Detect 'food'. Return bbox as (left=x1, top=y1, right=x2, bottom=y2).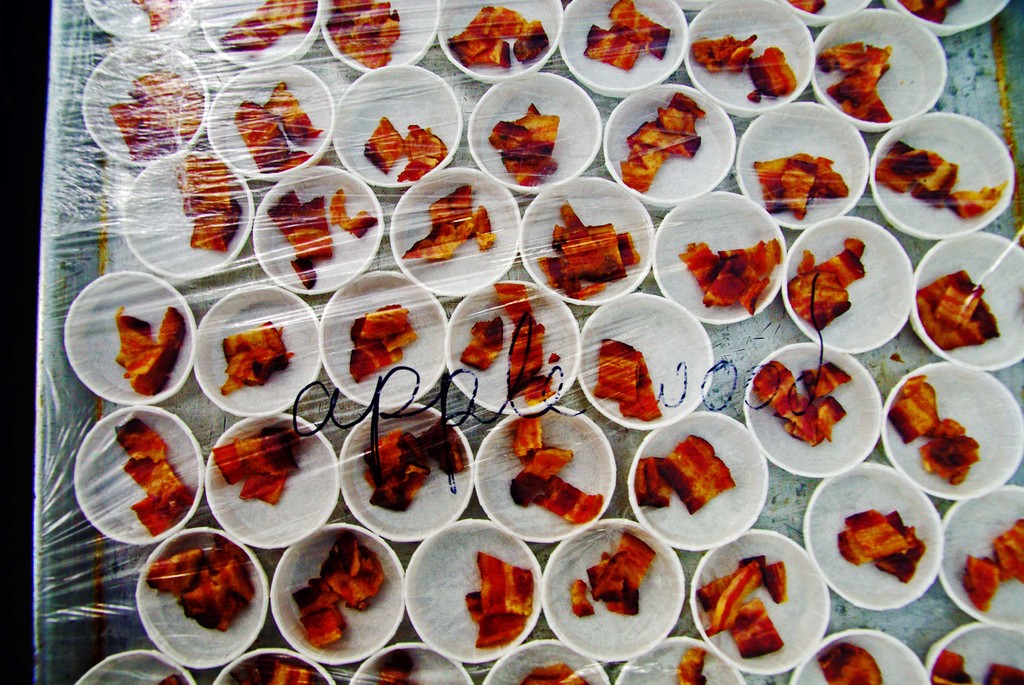
(left=787, top=0, right=826, bottom=15).
